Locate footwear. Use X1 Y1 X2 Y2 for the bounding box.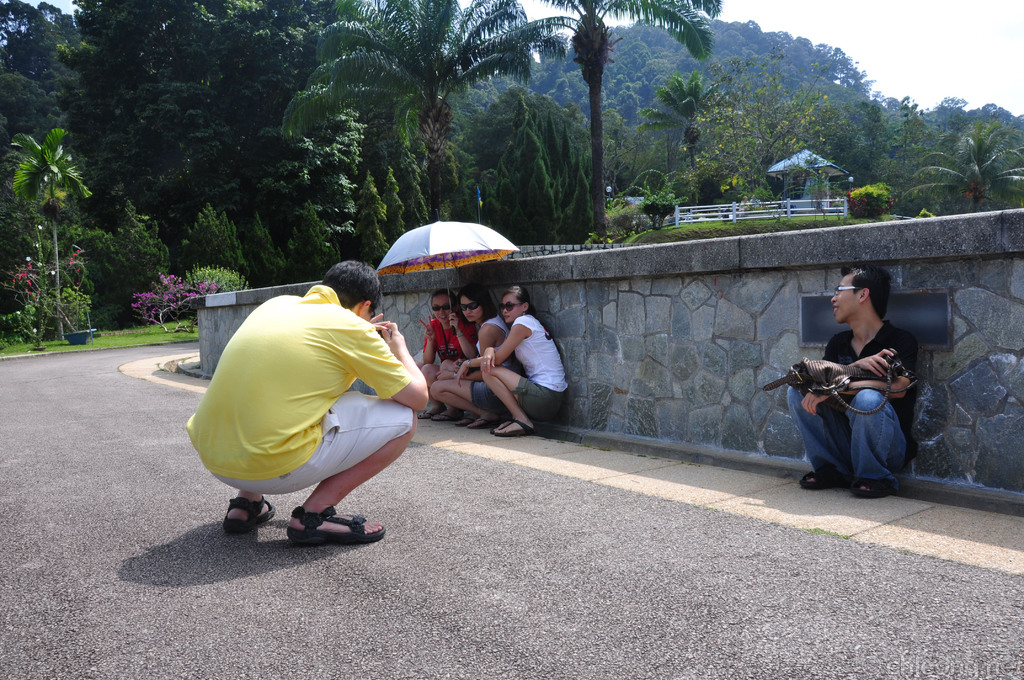
851 479 893 499.
